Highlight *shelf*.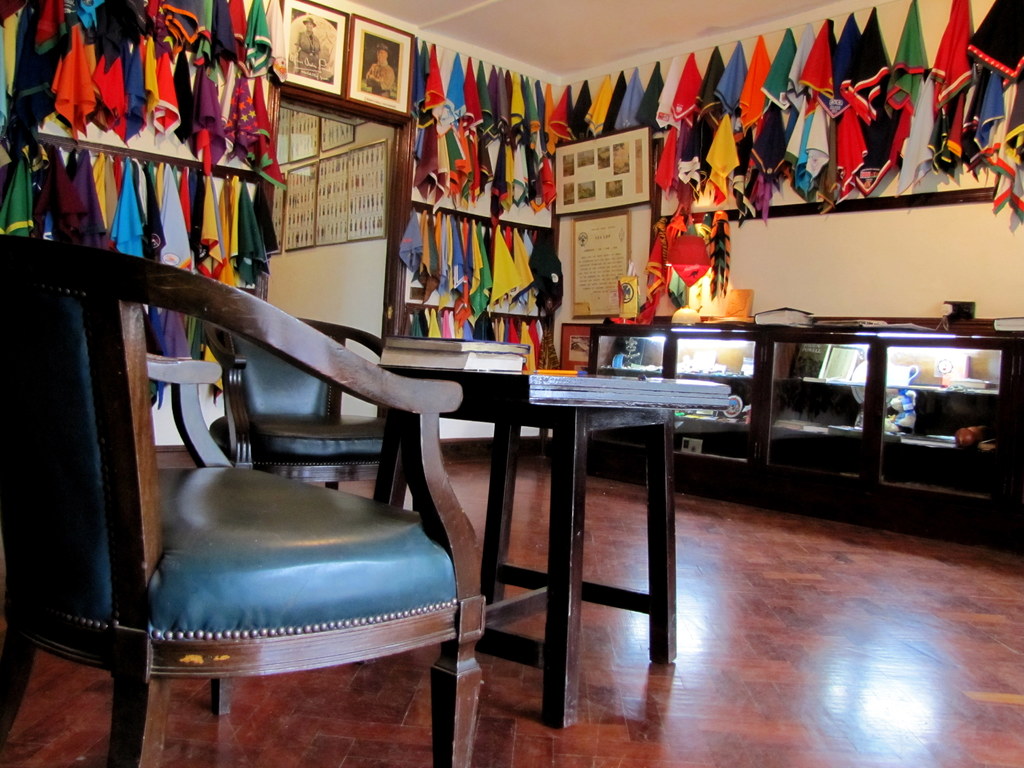
Highlighted region: 0 150 276 335.
